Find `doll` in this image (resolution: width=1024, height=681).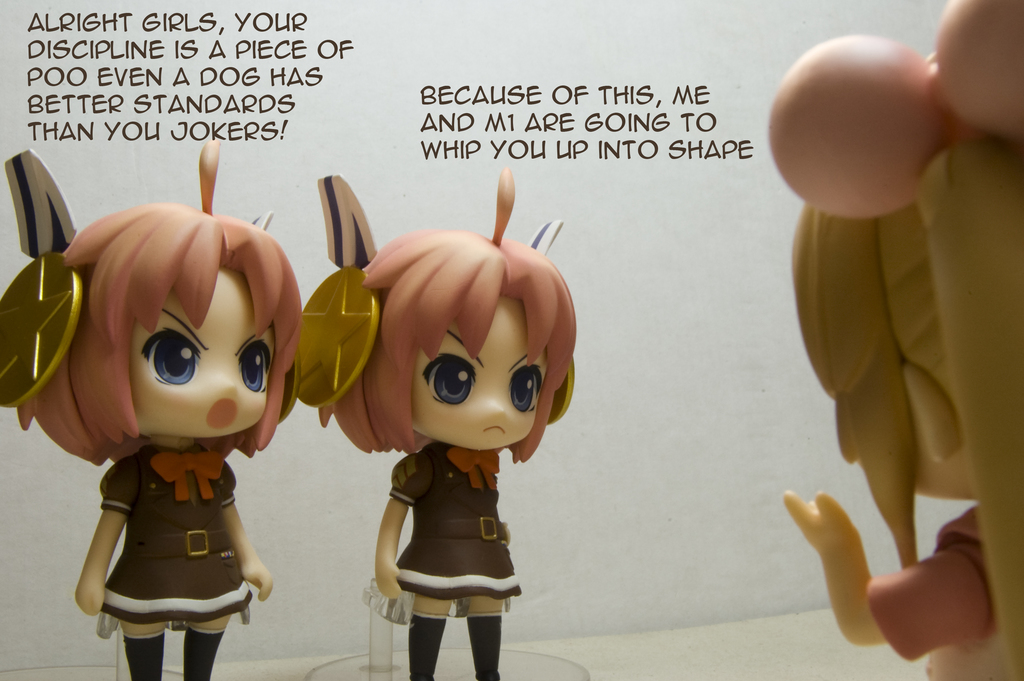
box(765, 0, 1023, 680).
